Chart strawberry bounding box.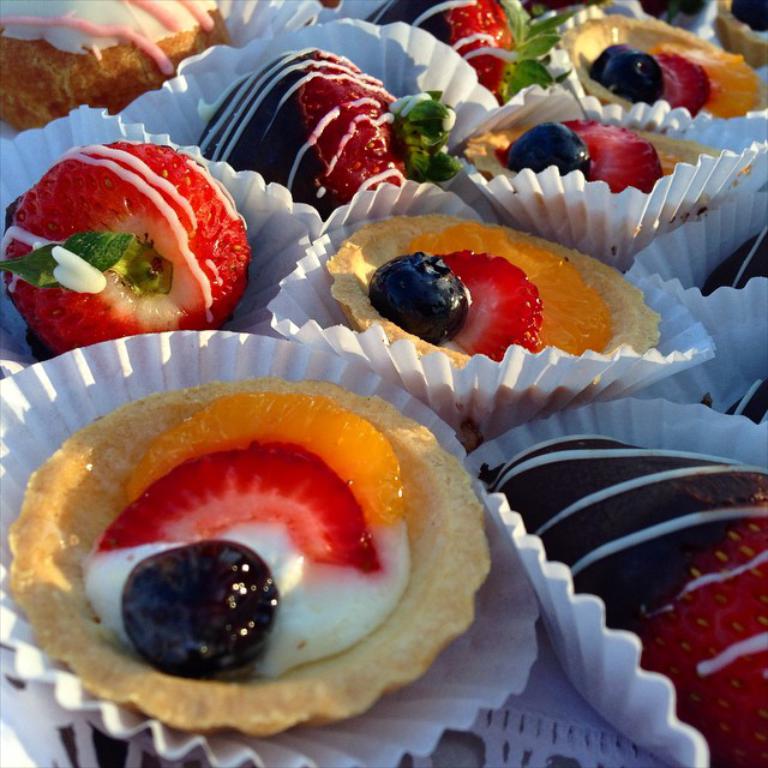
Charted: [x1=349, y1=0, x2=564, y2=101].
